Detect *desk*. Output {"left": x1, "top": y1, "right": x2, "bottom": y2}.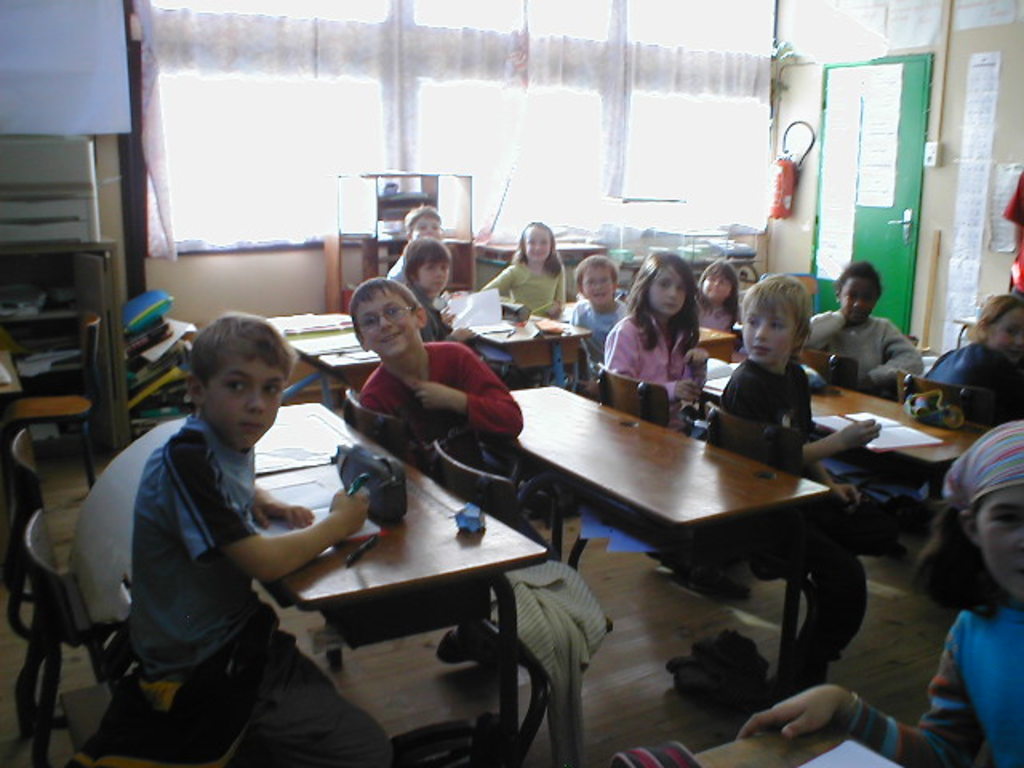
{"left": 474, "top": 312, "right": 592, "bottom": 384}.
